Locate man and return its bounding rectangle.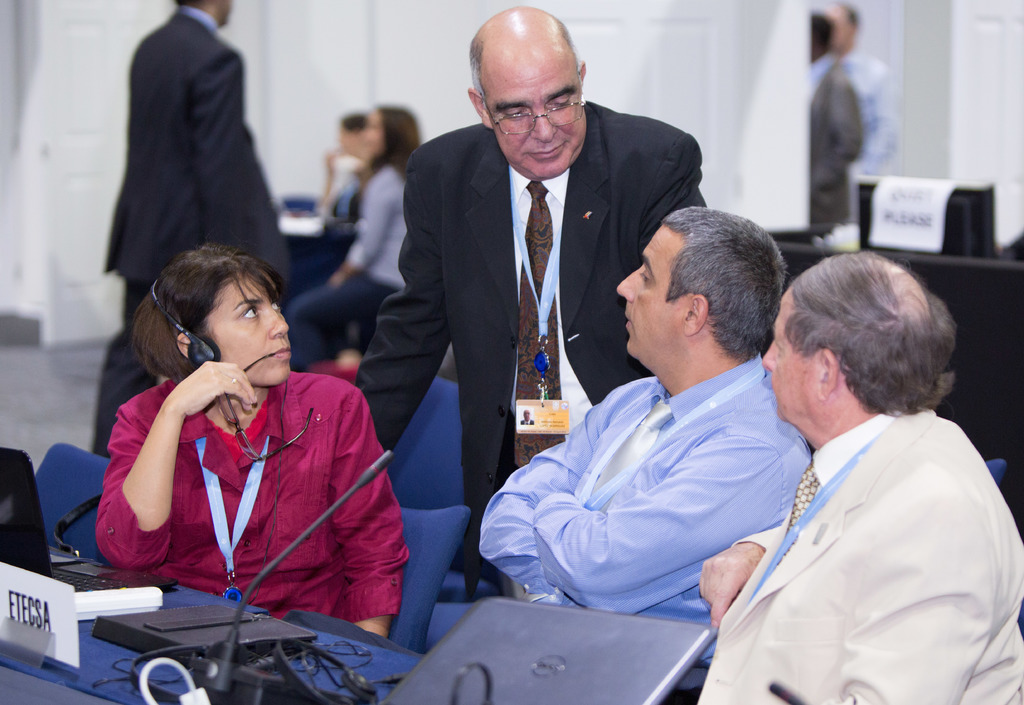
bbox=(696, 234, 1002, 704).
